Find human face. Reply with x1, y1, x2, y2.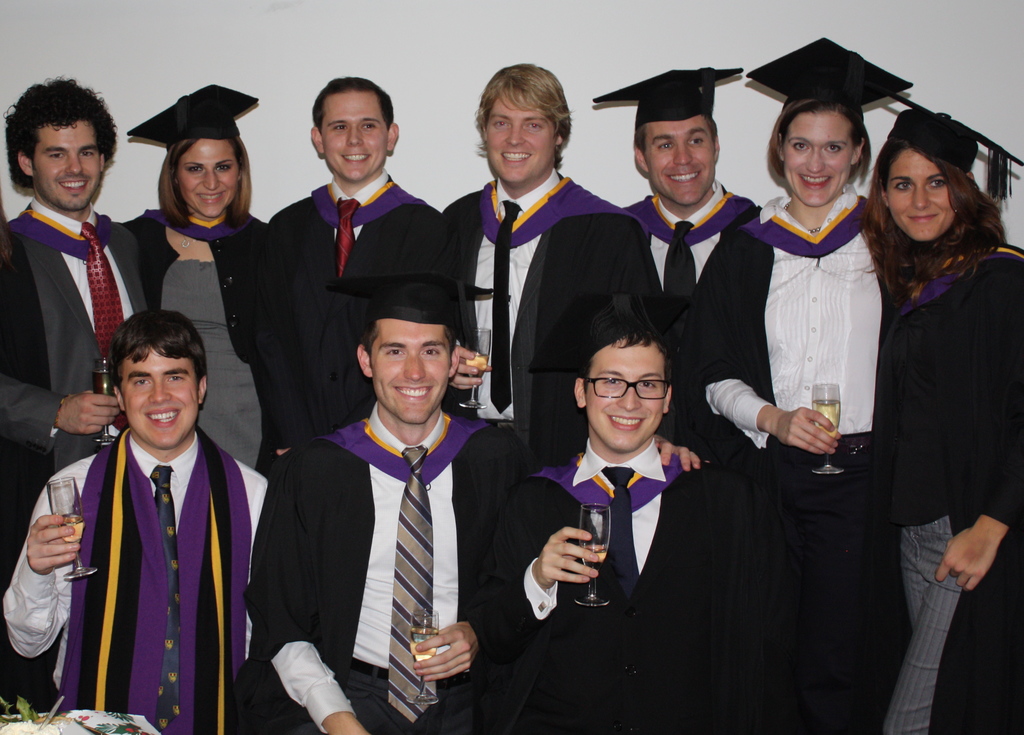
879, 152, 955, 241.
